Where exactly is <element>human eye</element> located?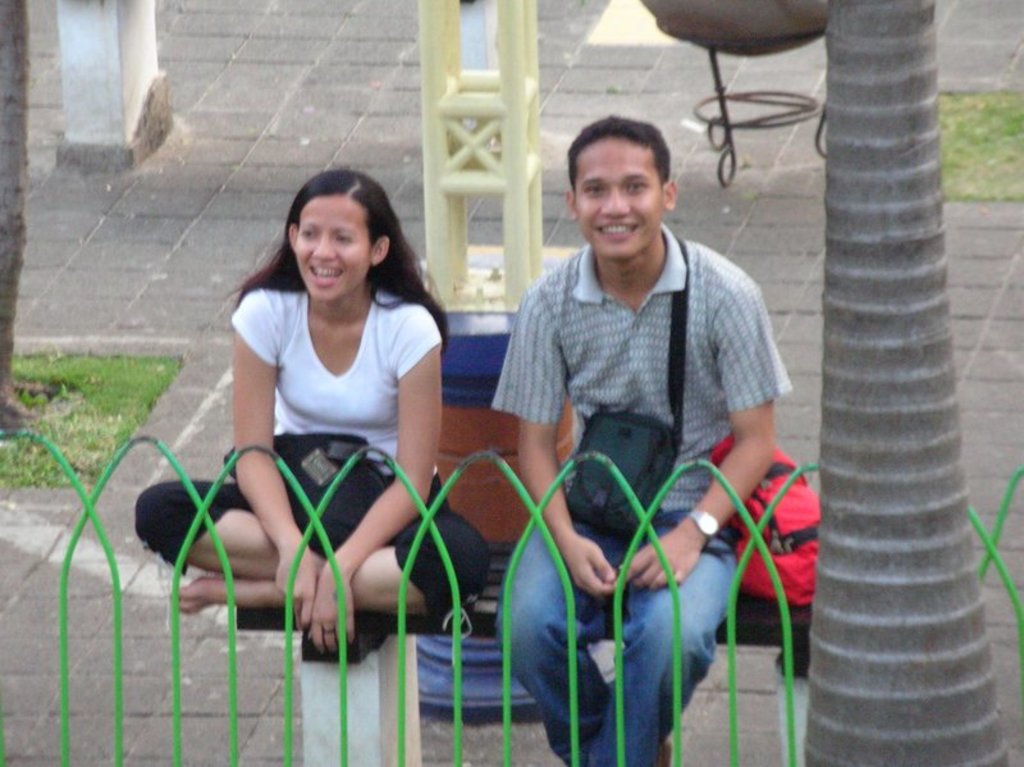
Its bounding box is bbox=[623, 178, 653, 196].
